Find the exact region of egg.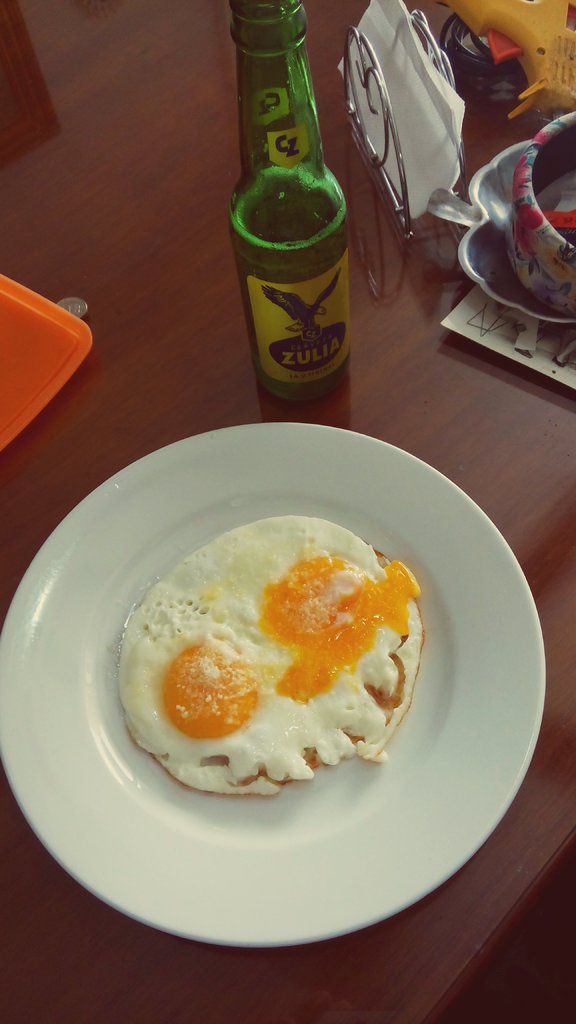
Exact region: x1=116 y1=511 x2=427 y2=791.
